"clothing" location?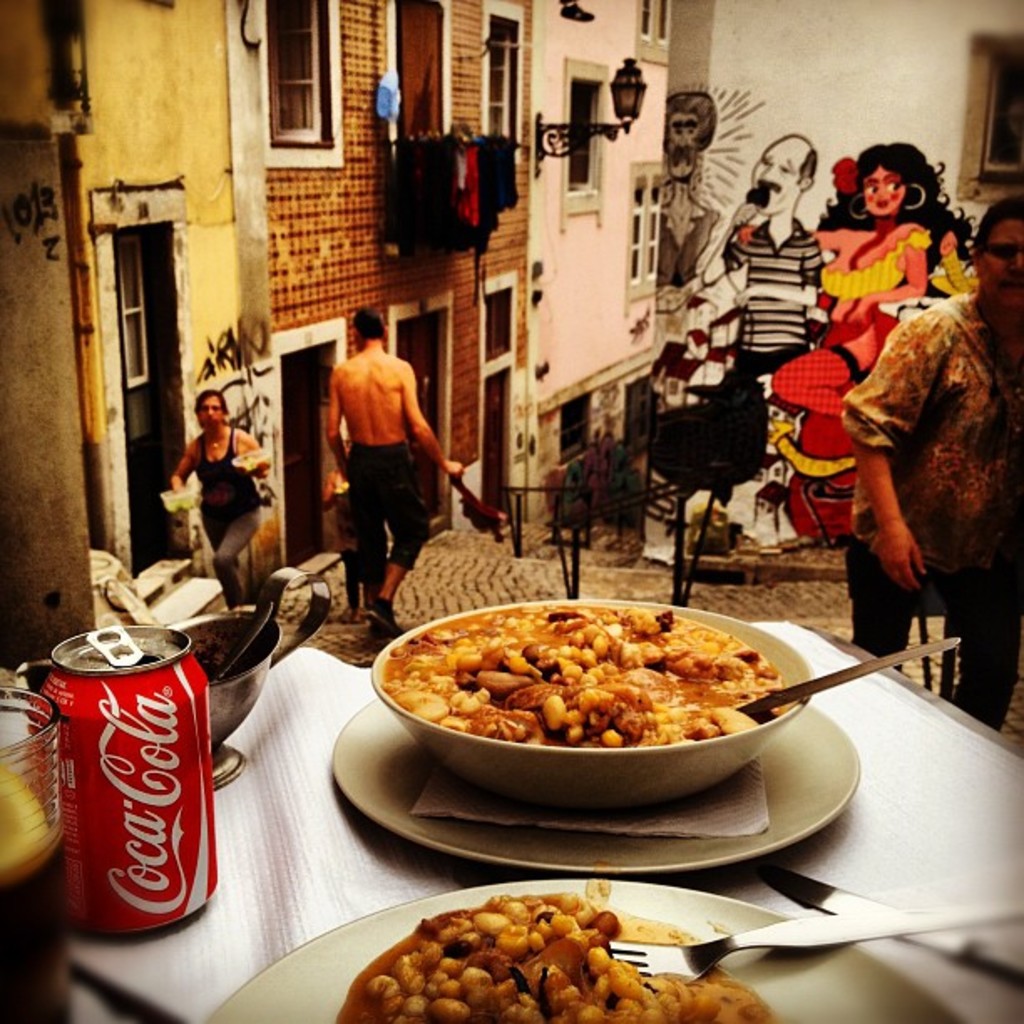
detection(189, 438, 261, 512)
